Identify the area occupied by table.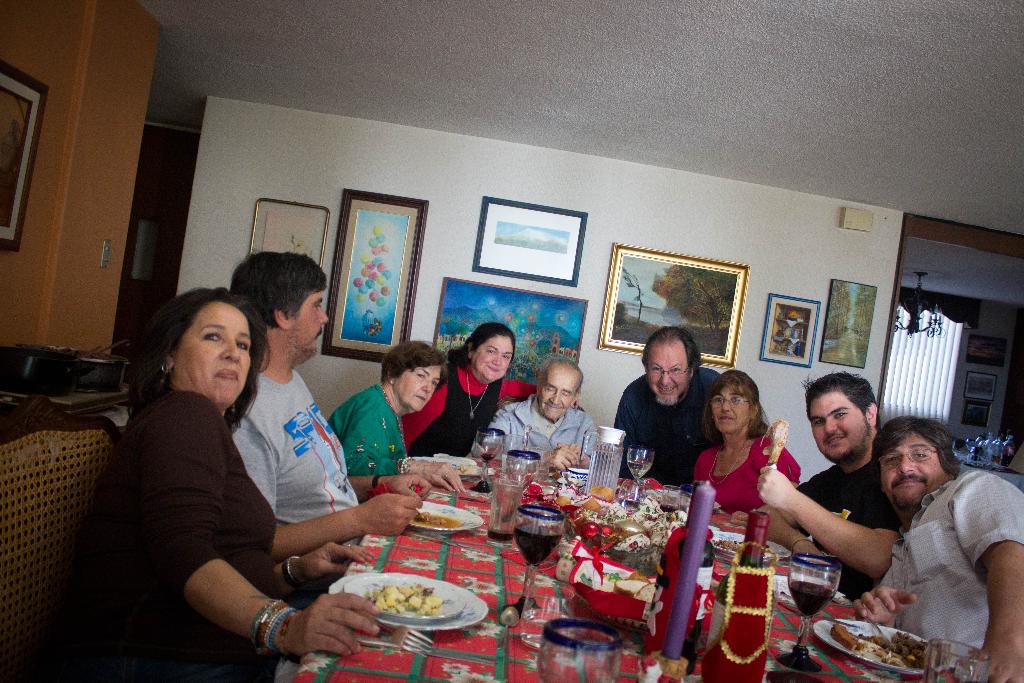
Area: (left=163, top=403, right=904, bottom=682).
